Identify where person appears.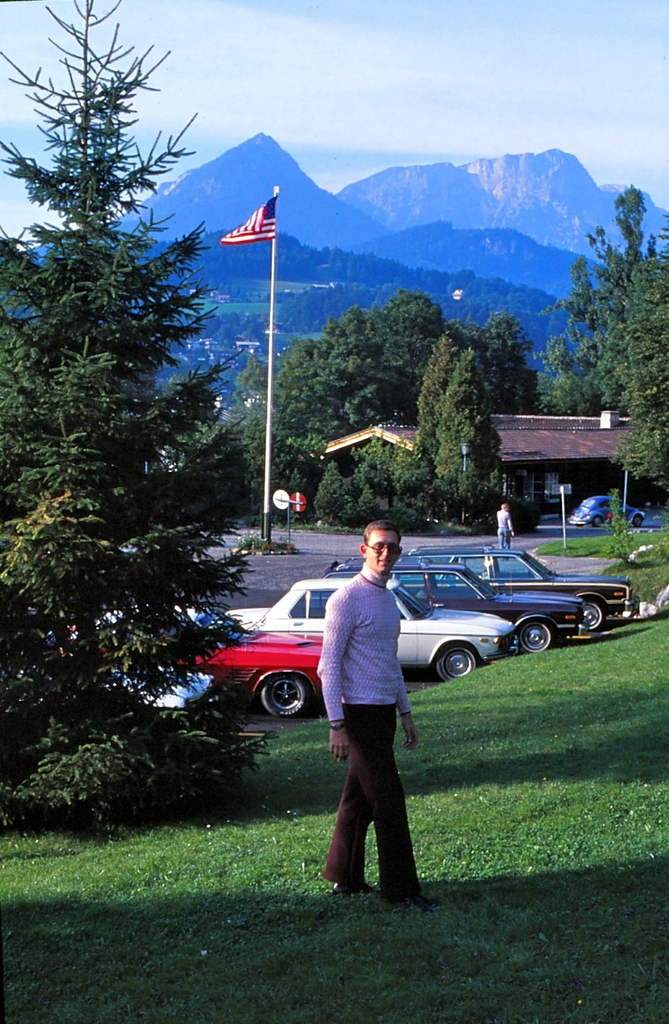
Appears at 317, 521, 443, 921.
